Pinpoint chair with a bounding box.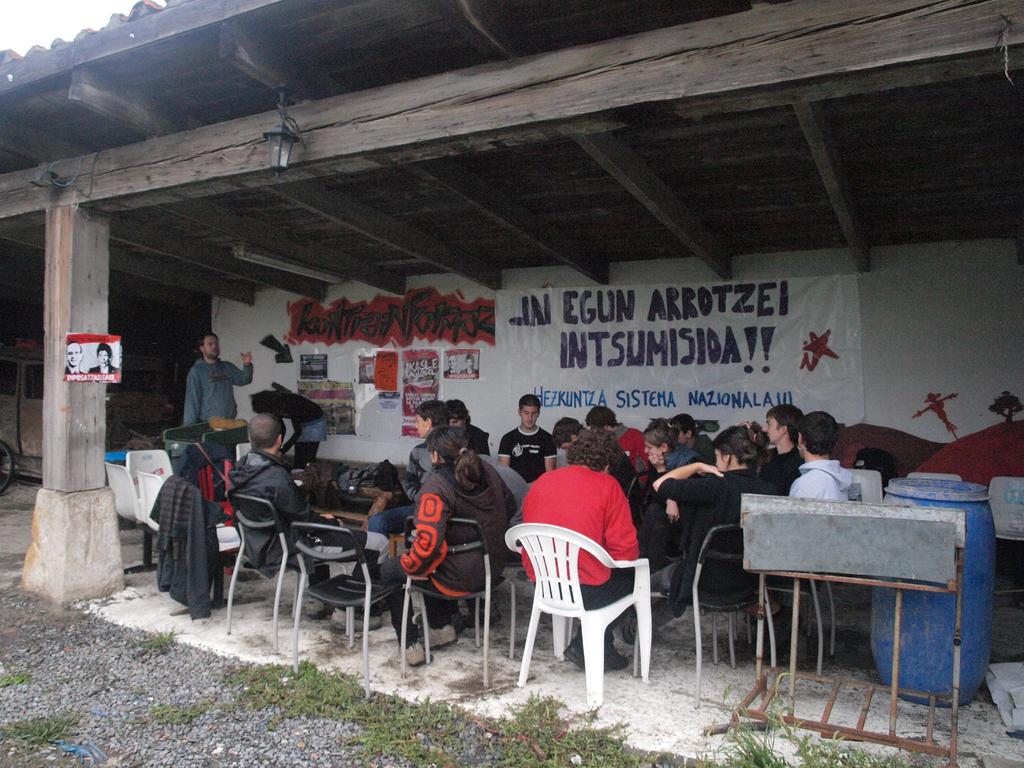
Rect(659, 519, 769, 708).
